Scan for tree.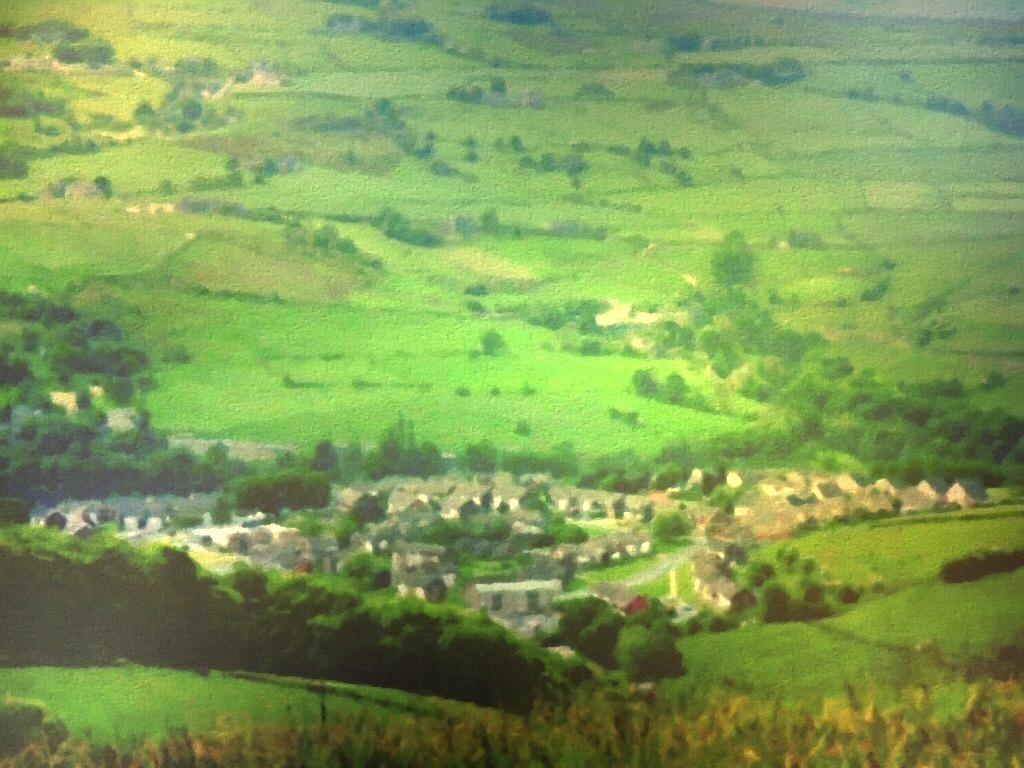
Scan result: l=472, t=206, r=505, b=234.
